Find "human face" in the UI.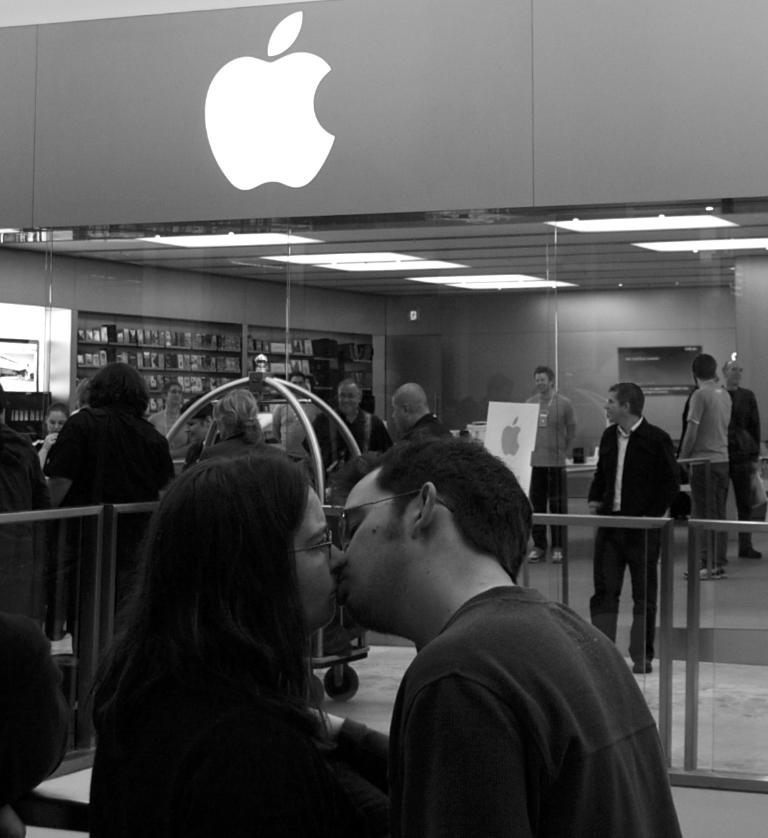
UI element at <bbox>290, 483, 347, 637</bbox>.
